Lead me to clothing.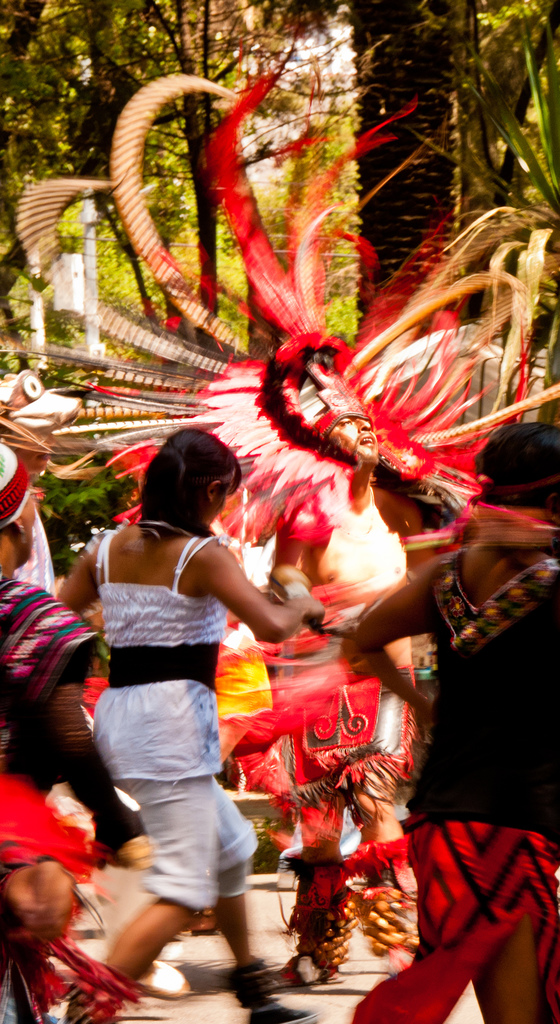
Lead to Rect(407, 536, 559, 1018).
